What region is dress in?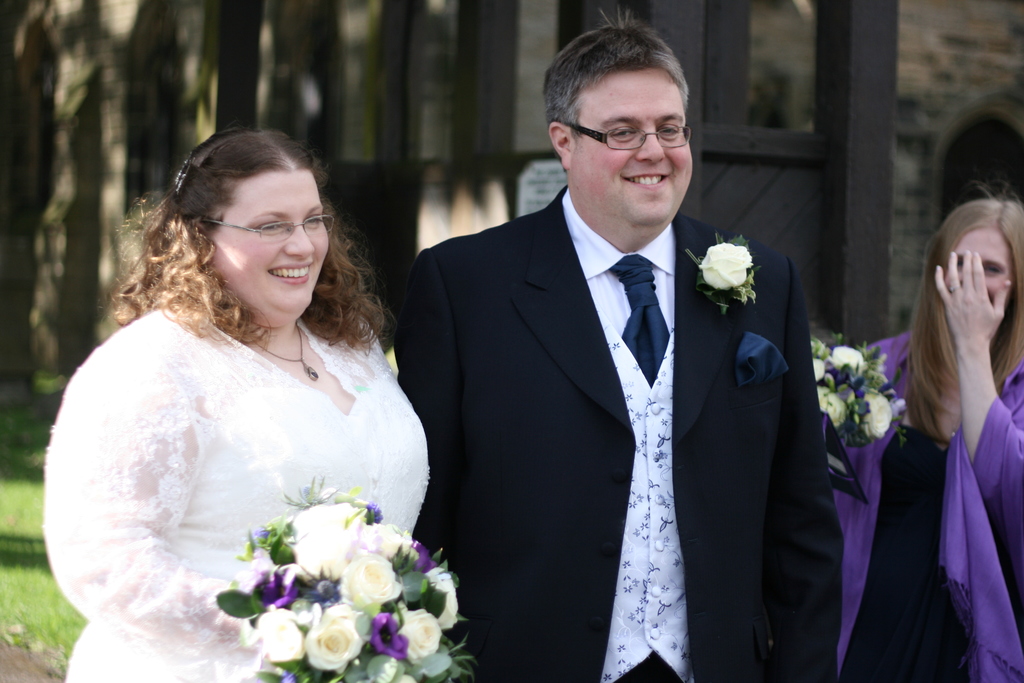
[left=843, top=427, right=1023, bottom=682].
